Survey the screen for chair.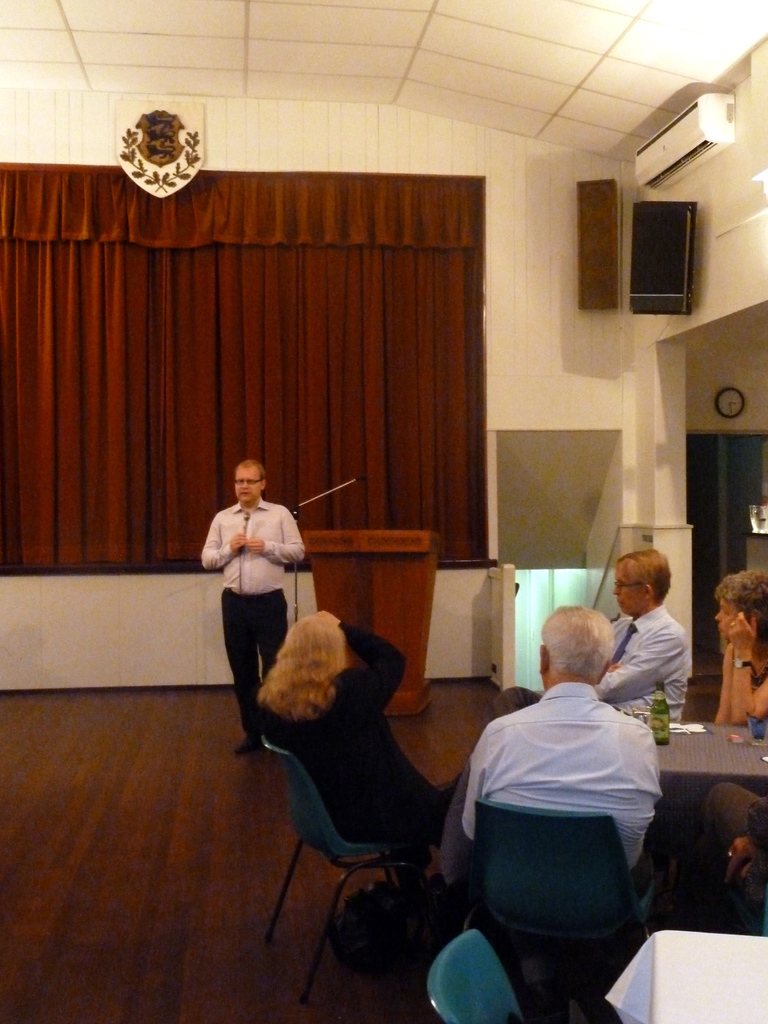
Survey found: [254,735,427,1010].
